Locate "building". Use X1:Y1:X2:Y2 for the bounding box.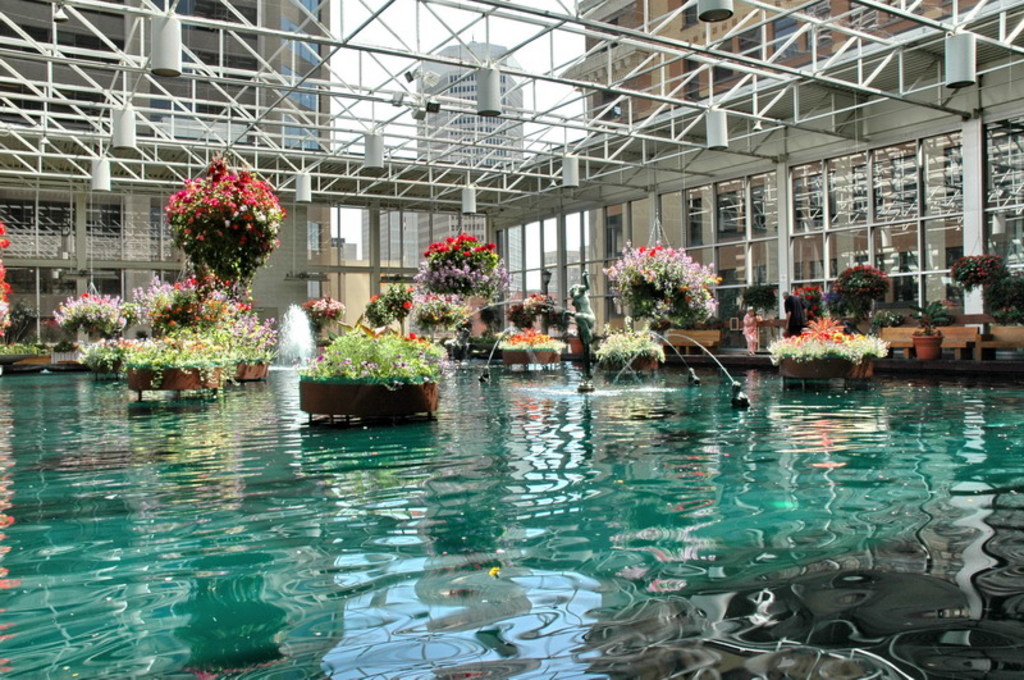
416:41:526:293.
